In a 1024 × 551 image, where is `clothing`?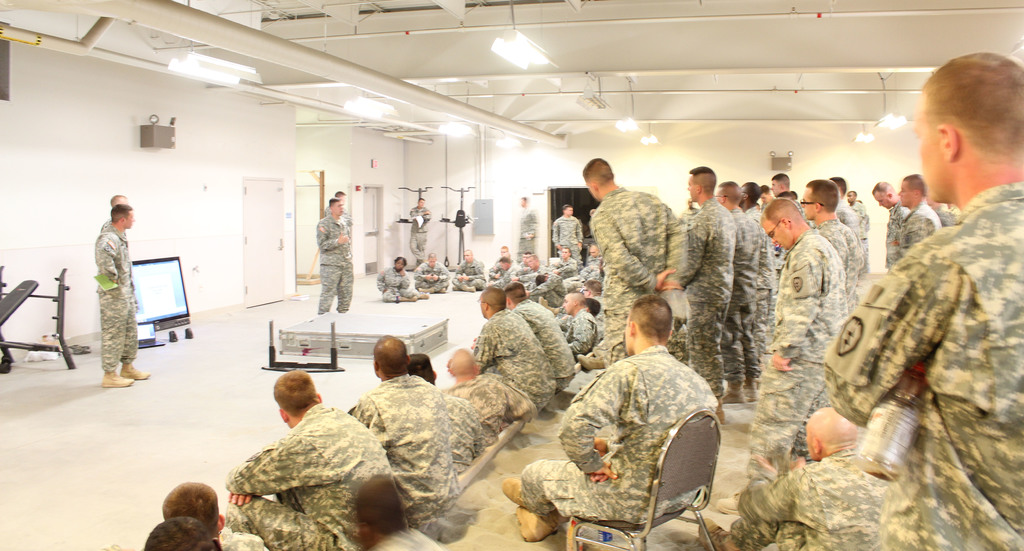
<box>856,202,865,272</box>.
